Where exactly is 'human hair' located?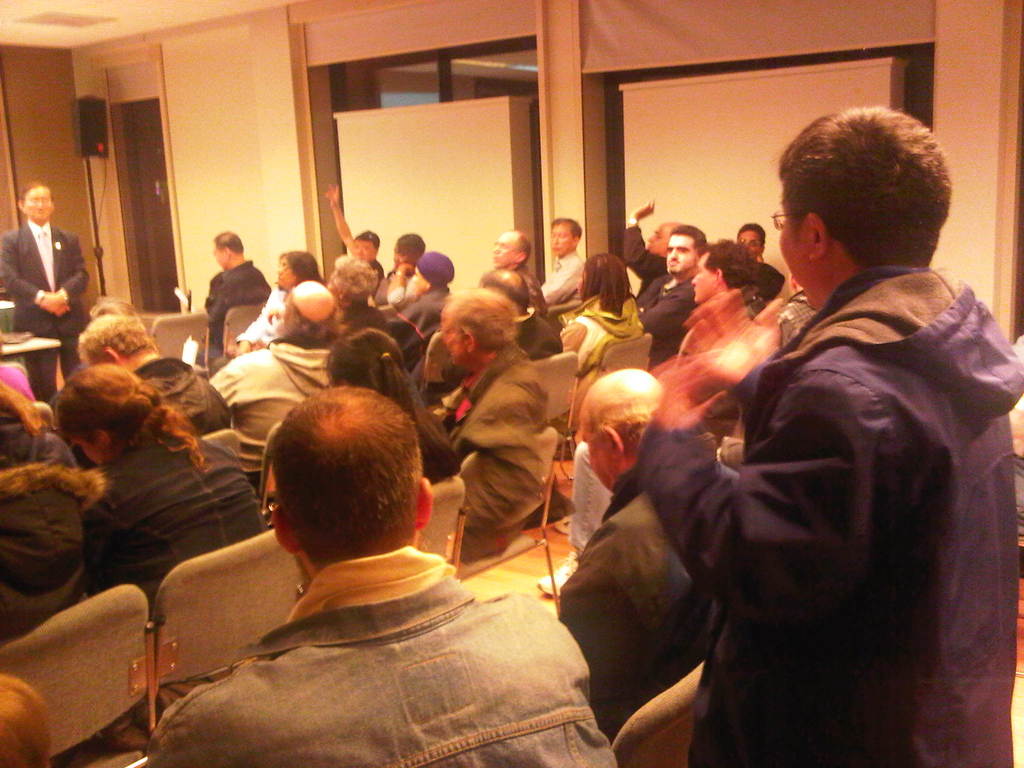
Its bounding box is <bbox>451, 291, 517, 349</bbox>.
